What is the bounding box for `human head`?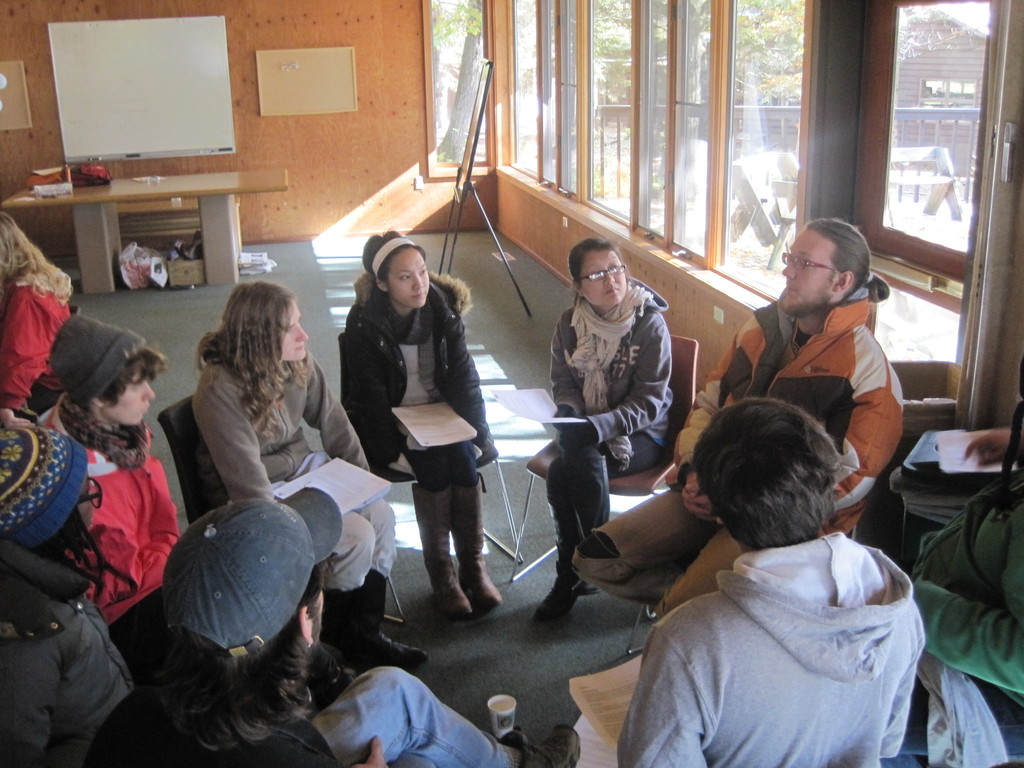
(x1=0, y1=427, x2=92, y2=559).
